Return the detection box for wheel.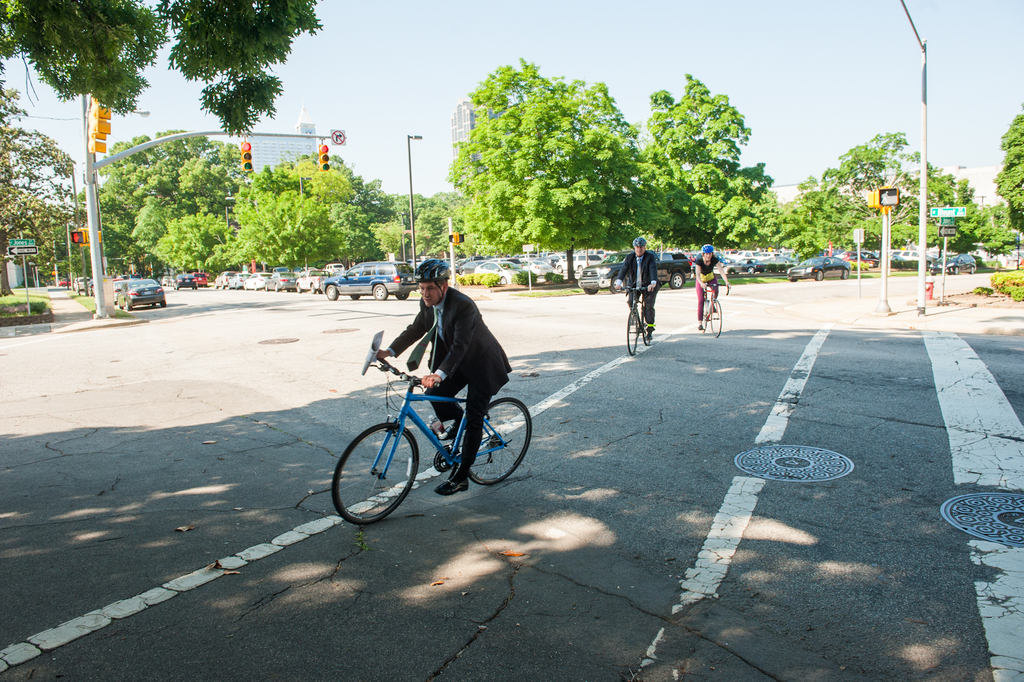
left=212, top=283, right=218, bottom=290.
